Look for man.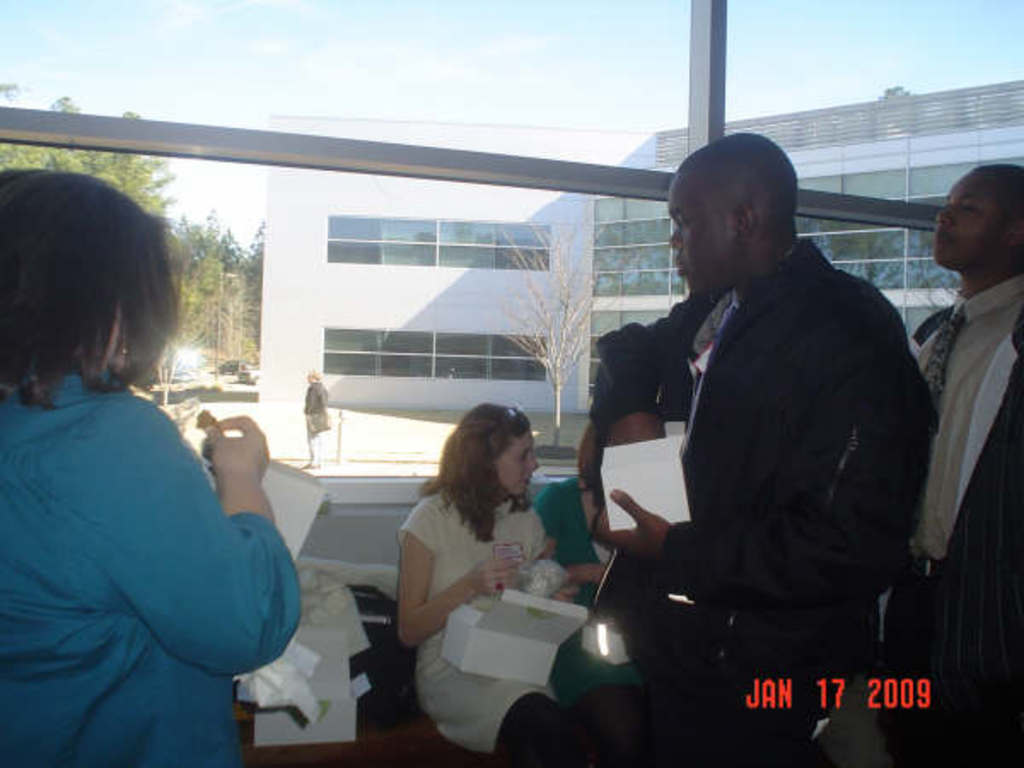
Found: {"left": 304, "top": 369, "right": 329, "bottom": 463}.
